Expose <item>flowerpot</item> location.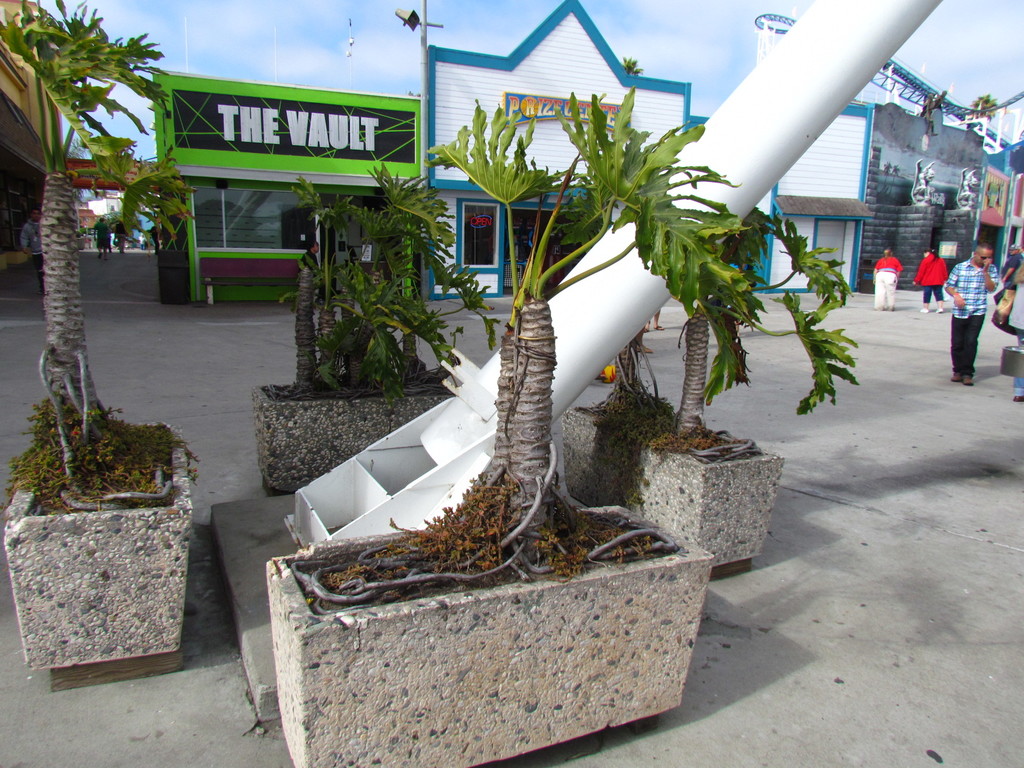
Exposed at left=195, top=493, right=796, bottom=752.
